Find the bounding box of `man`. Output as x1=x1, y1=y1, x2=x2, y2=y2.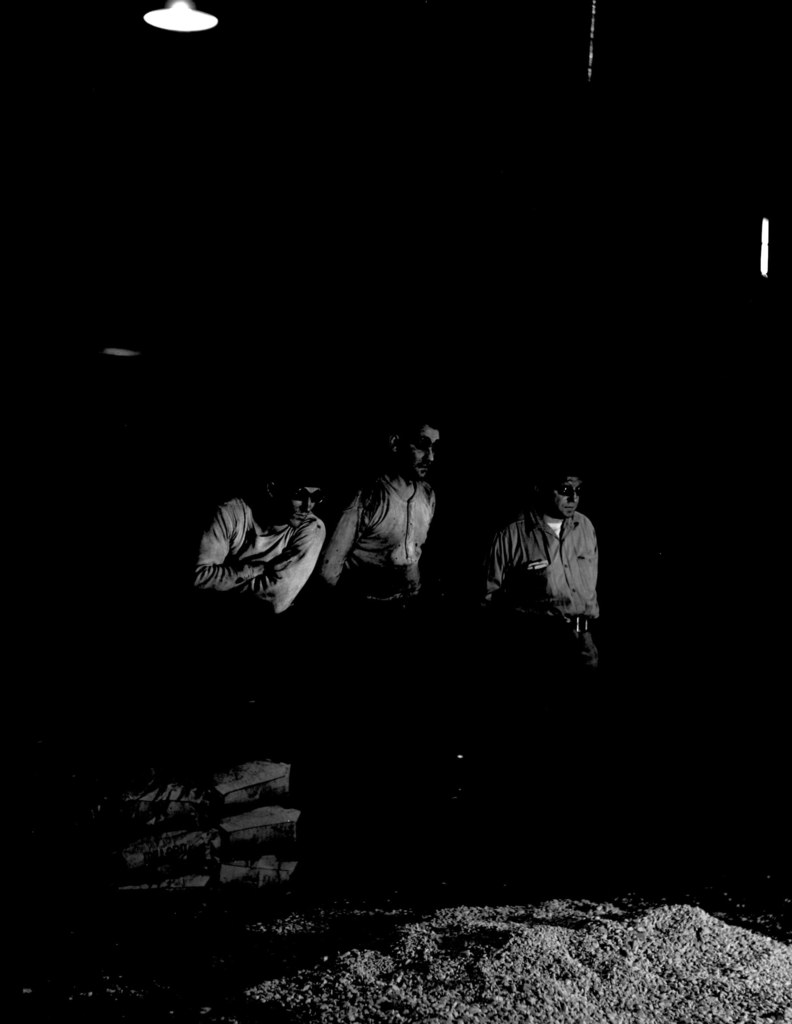
x1=476, y1=468, x2=612, y2=663.
